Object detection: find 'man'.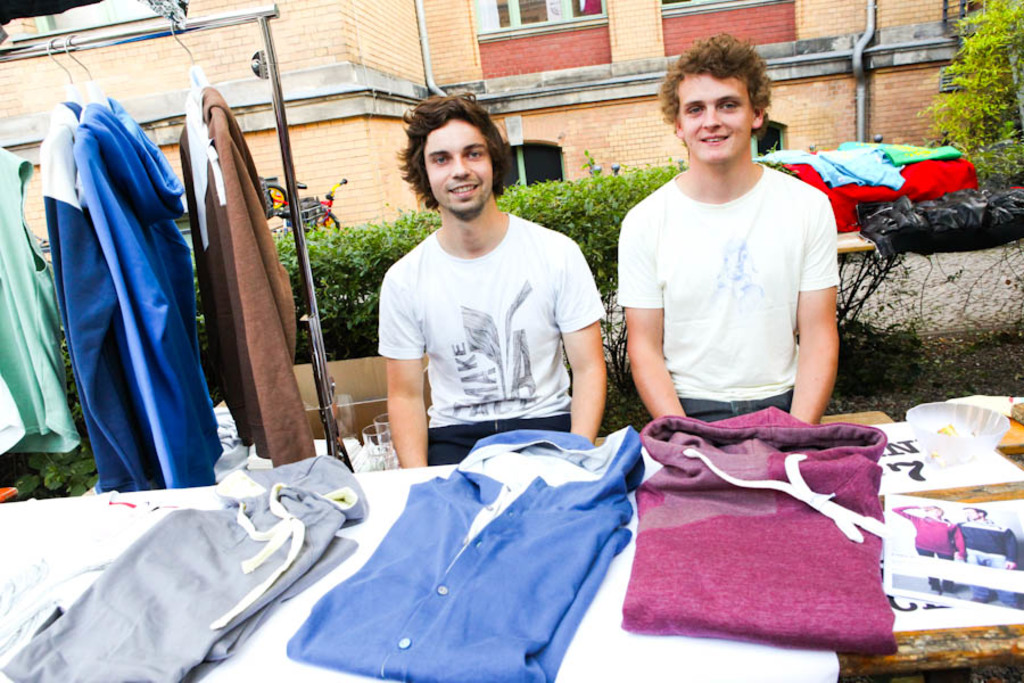
<region>373, 90, 605, 472</region>.
